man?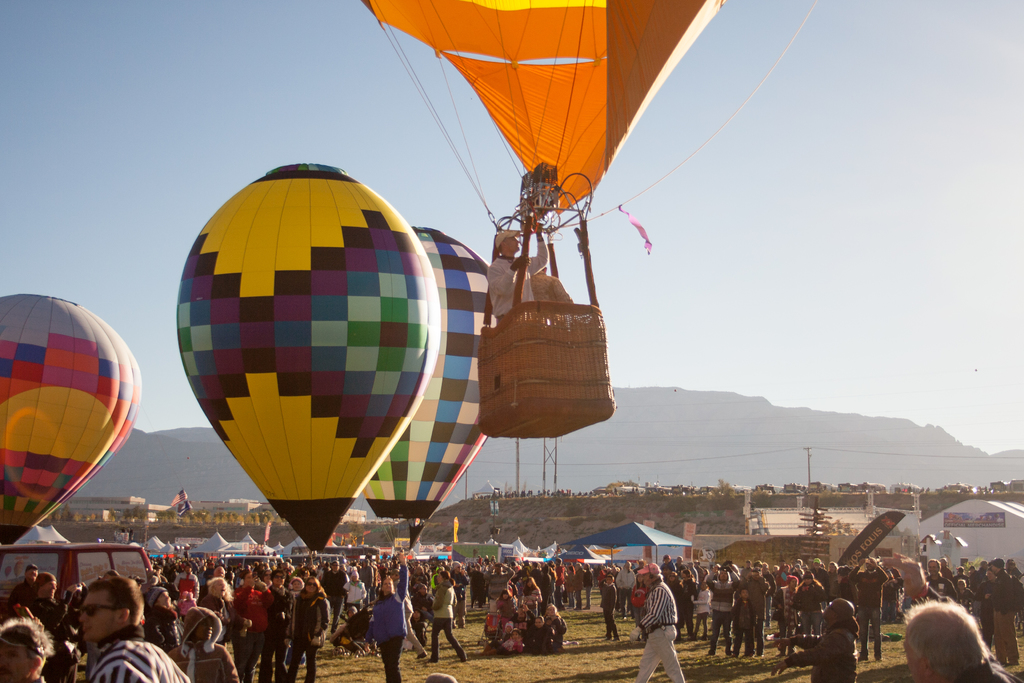
Rect(634, 559, 646, 575)
